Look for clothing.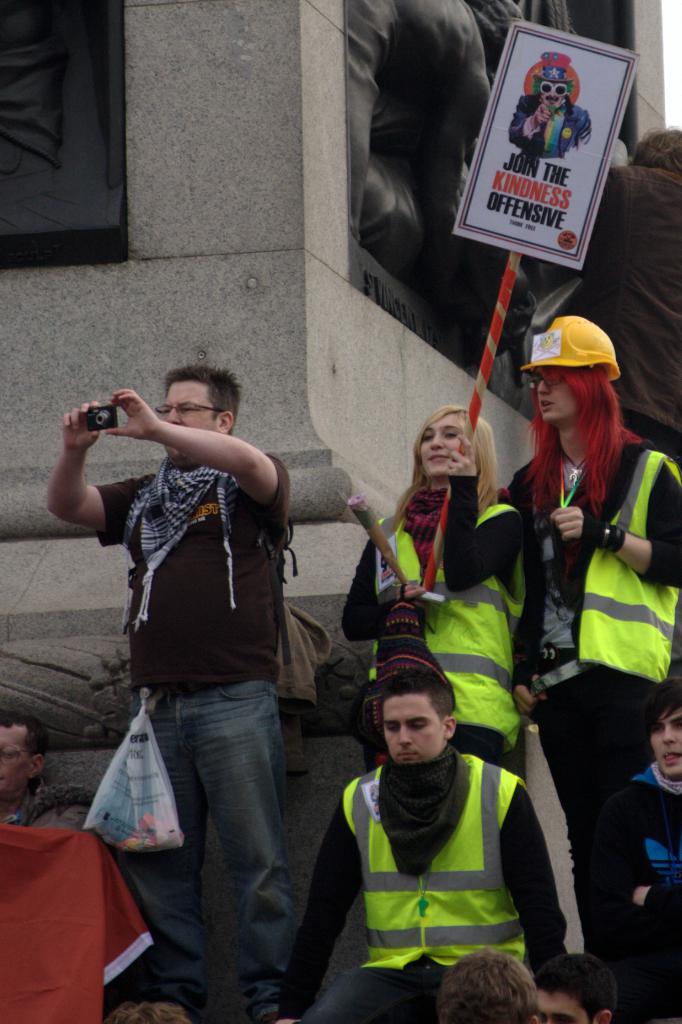
Found: 105, 460, 309, 1023.
